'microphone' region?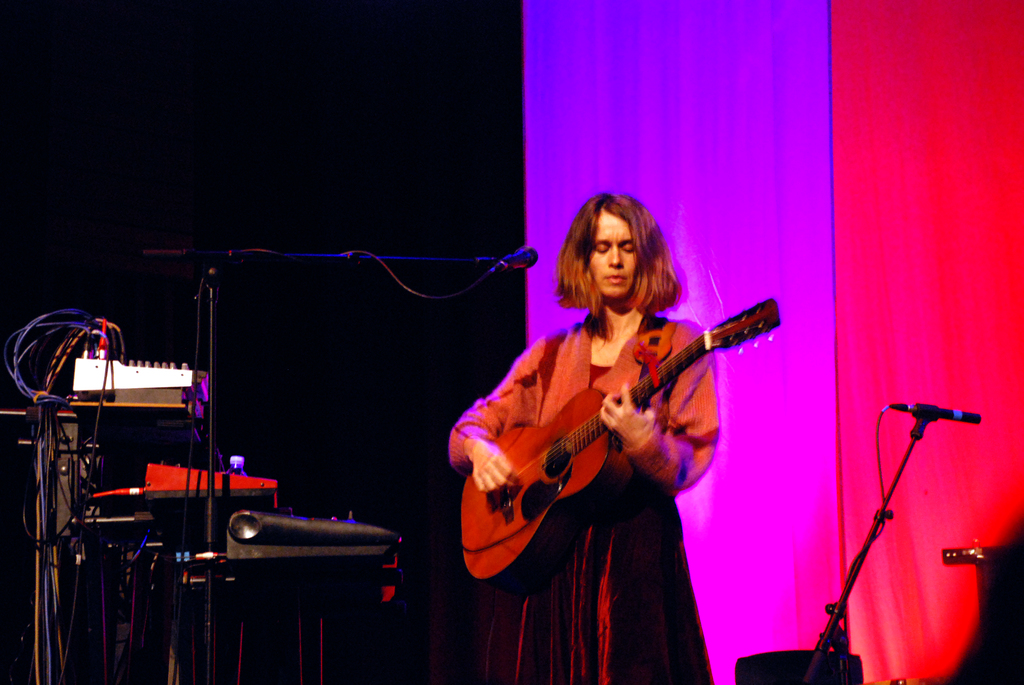
rect(479, 244, 544, 282)
